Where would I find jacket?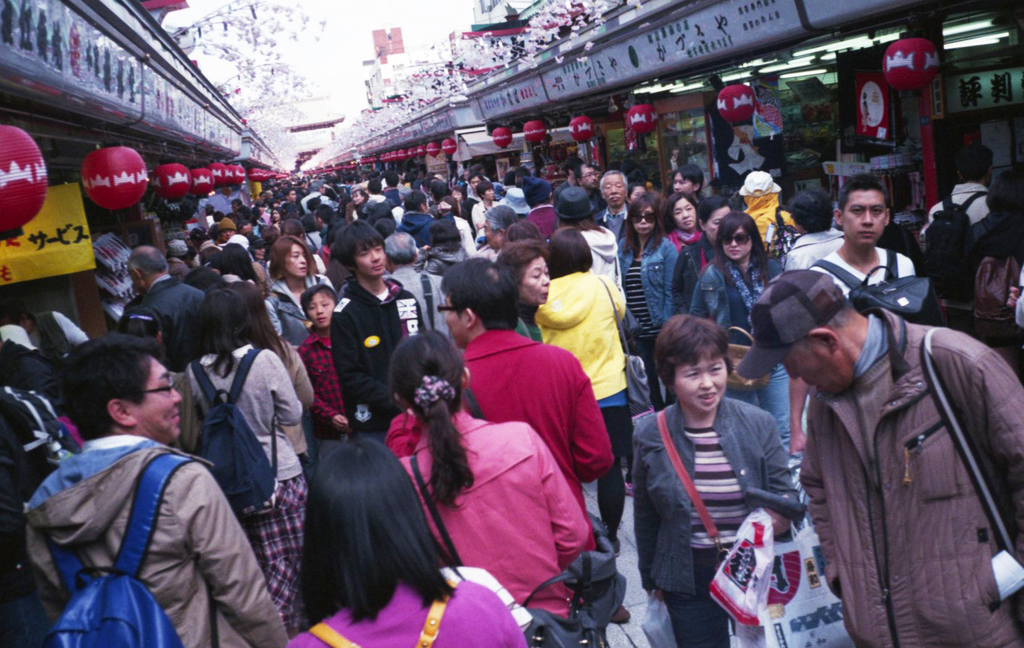
At 357 184 400 231.
